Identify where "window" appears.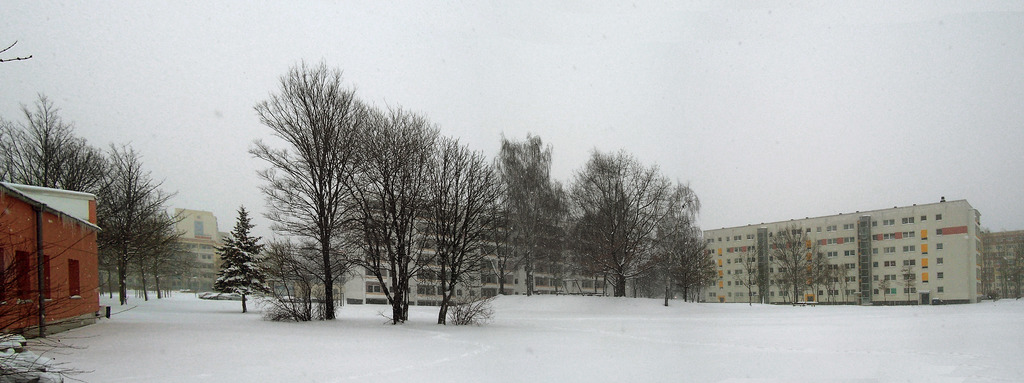
Appears at <box>934,215,945,220</box>.
